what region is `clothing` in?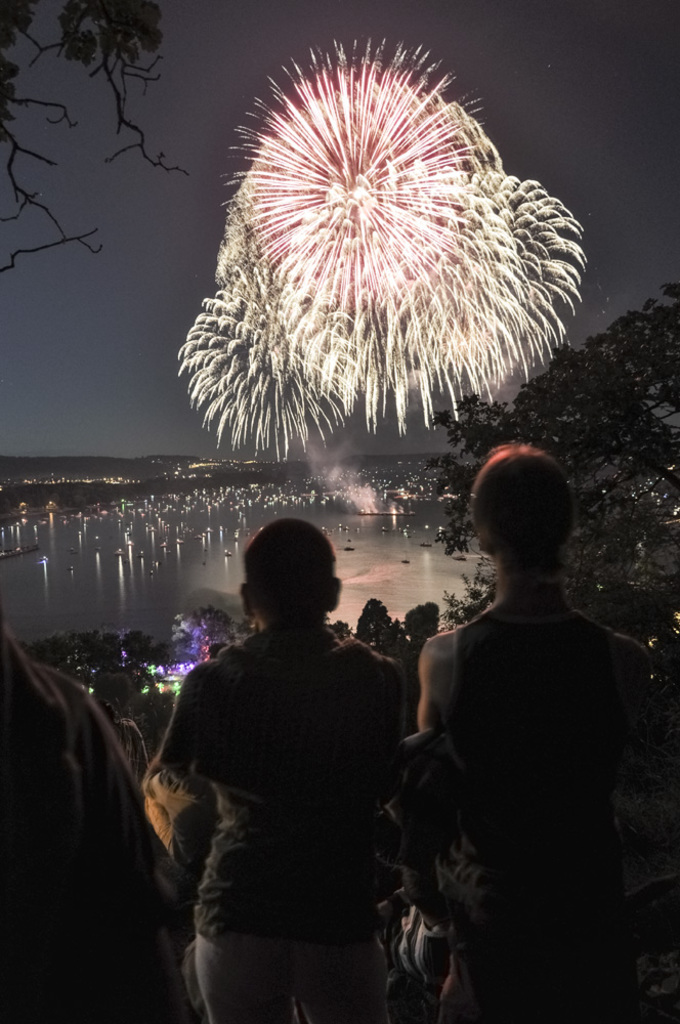
bbox(163, 623, 408, 1023).
